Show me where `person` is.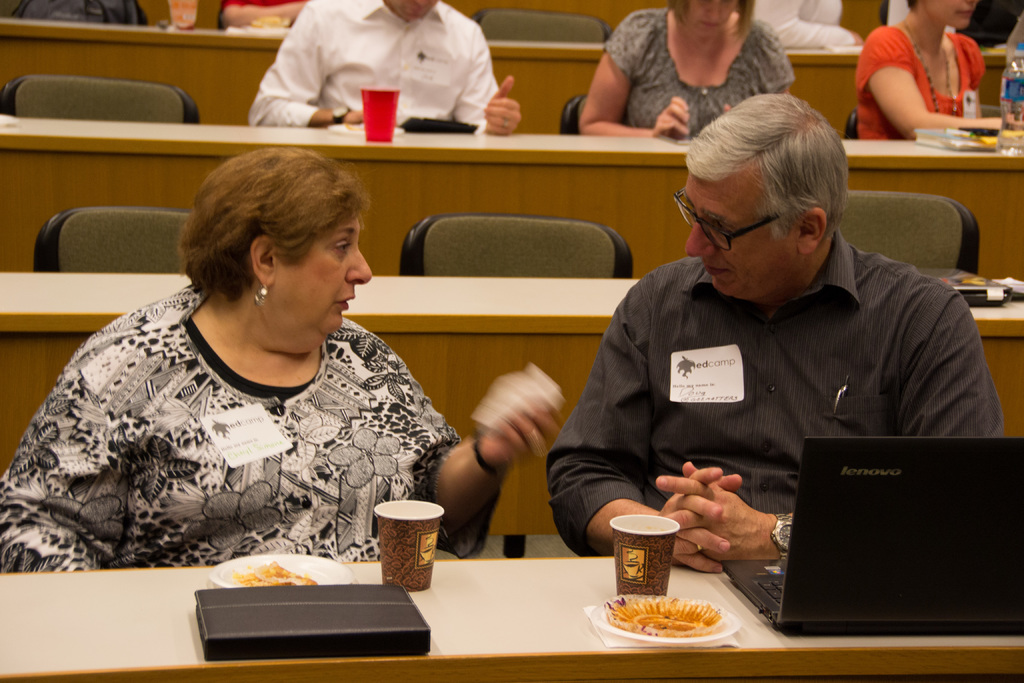
`person` is at (851, 0, 1023, 140).
